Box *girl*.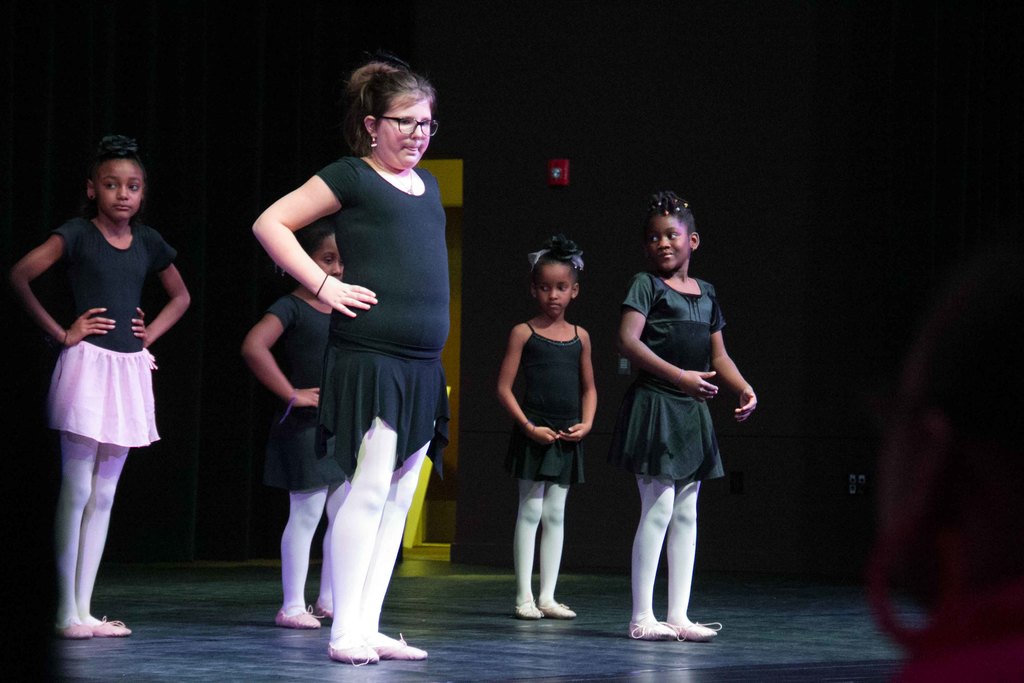
rect(499, 235, 600, 621).
